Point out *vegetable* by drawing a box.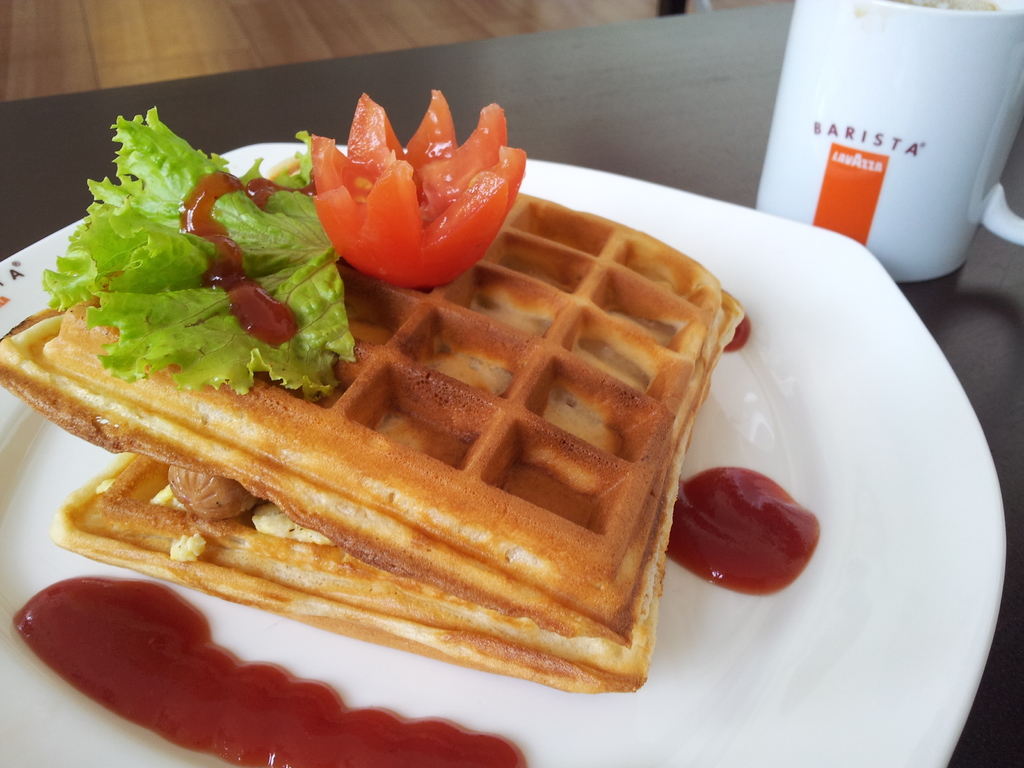
rect(314, 84, 528, 294).
